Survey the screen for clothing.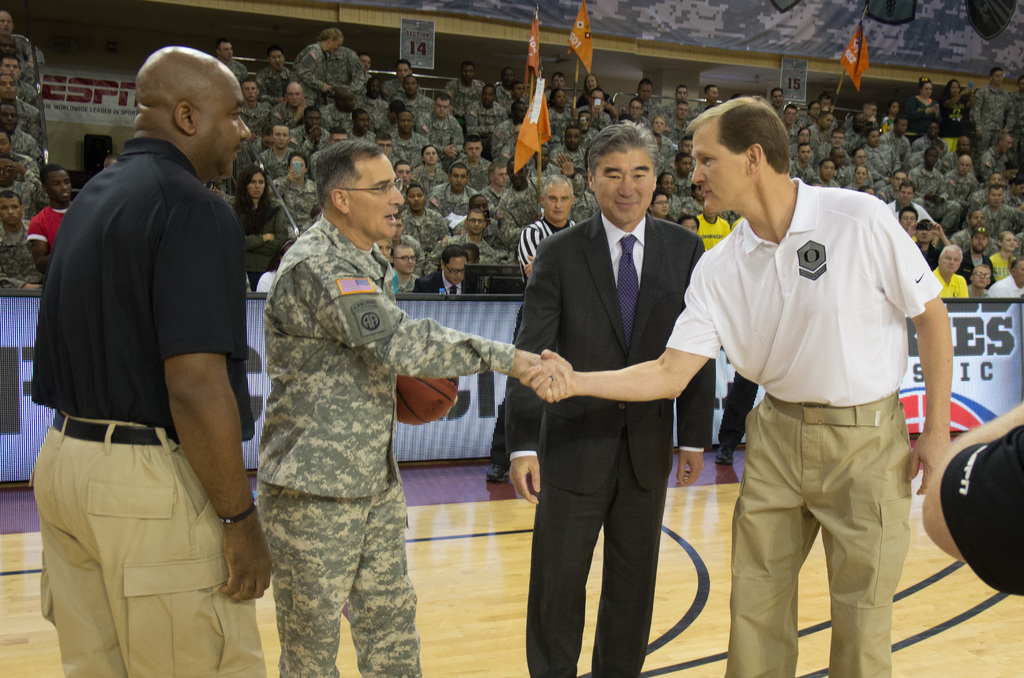
Survey found: BBox(469, 100, 507, 144).
